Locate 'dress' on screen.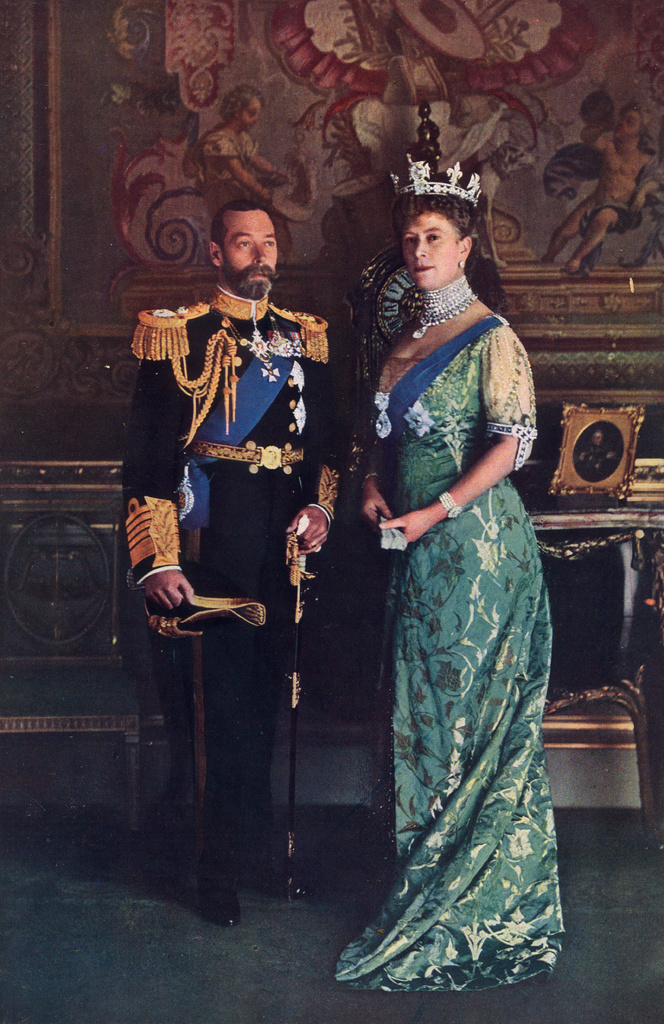
On screen at 334:310:564:993.
